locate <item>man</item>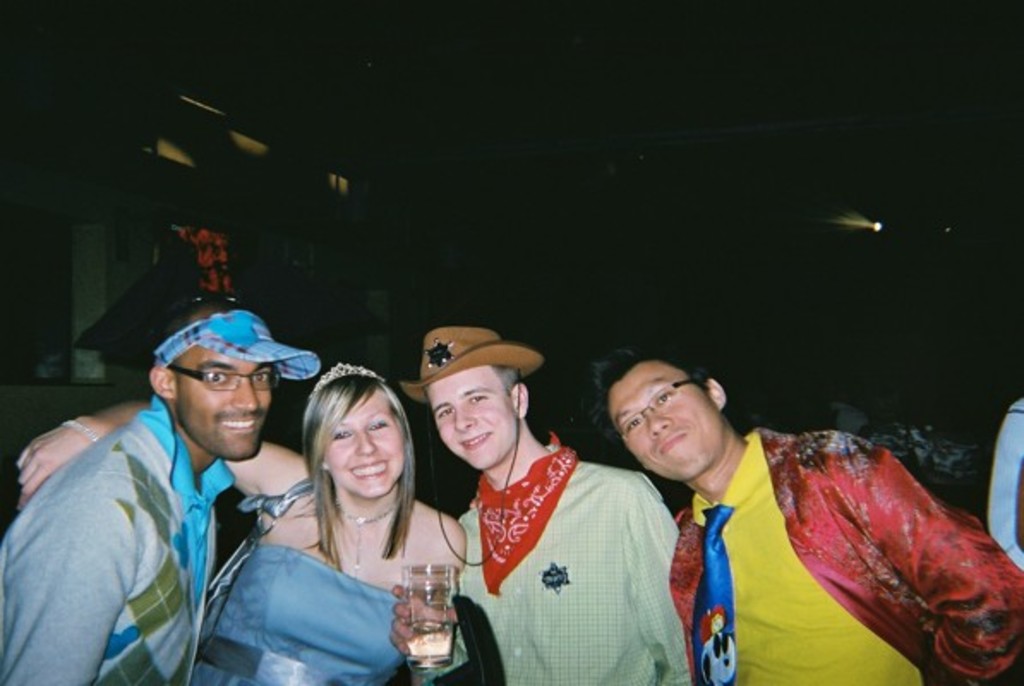
x1=583, y1=348, x2=1022, y2=684
